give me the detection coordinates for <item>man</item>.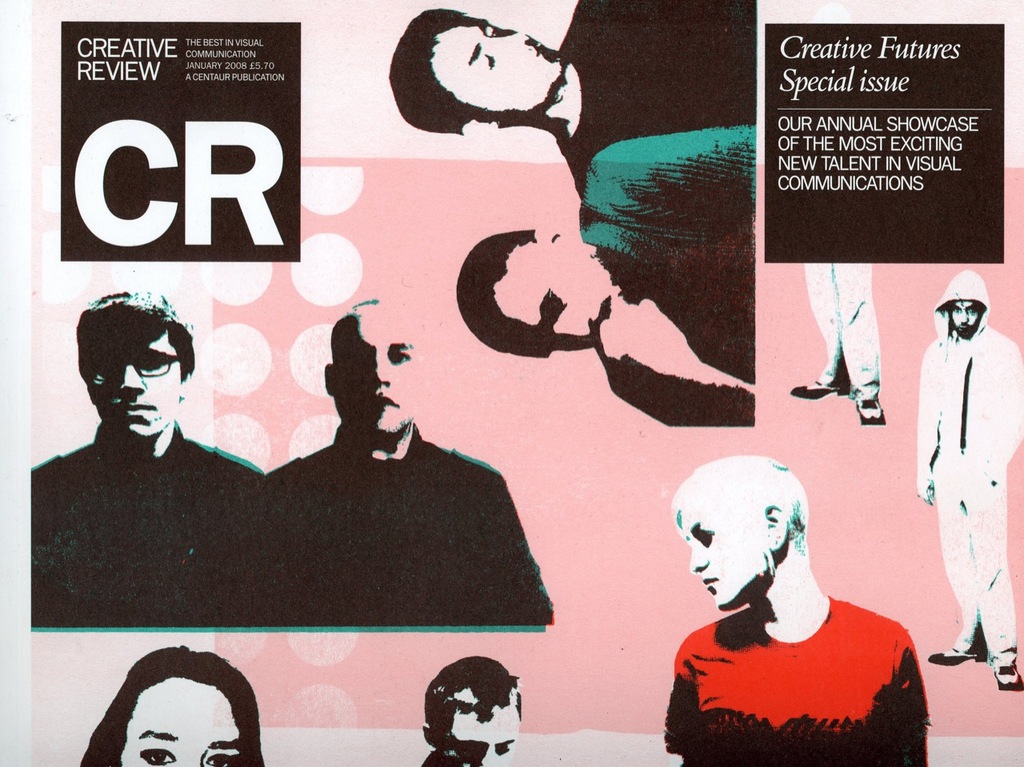
[left=261, top=293, right=559, bottom=633].
